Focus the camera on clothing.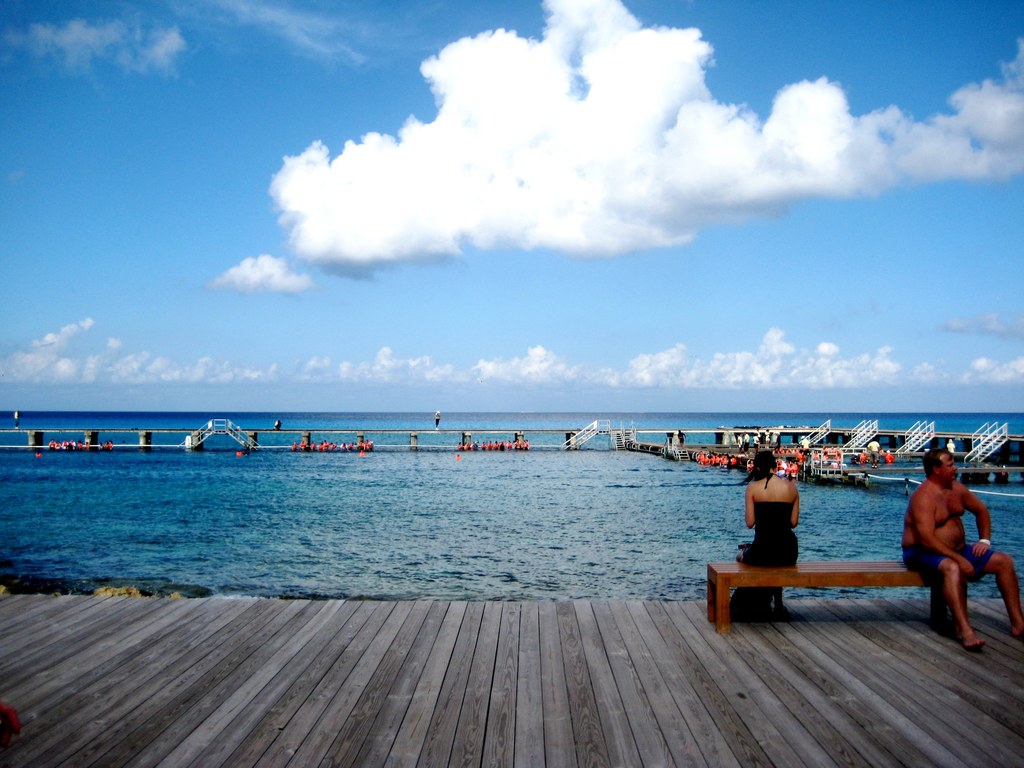
Focus region: box=[900, 541, 996, 590].
